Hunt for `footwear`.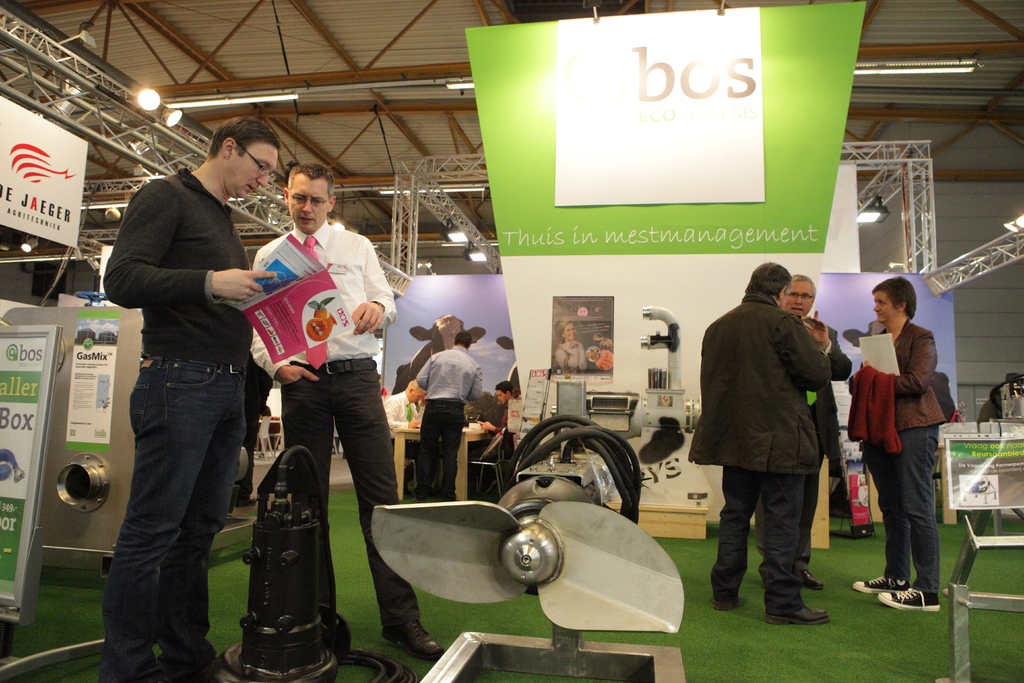
Hunted down at <box>765,561,831,633</box>.
